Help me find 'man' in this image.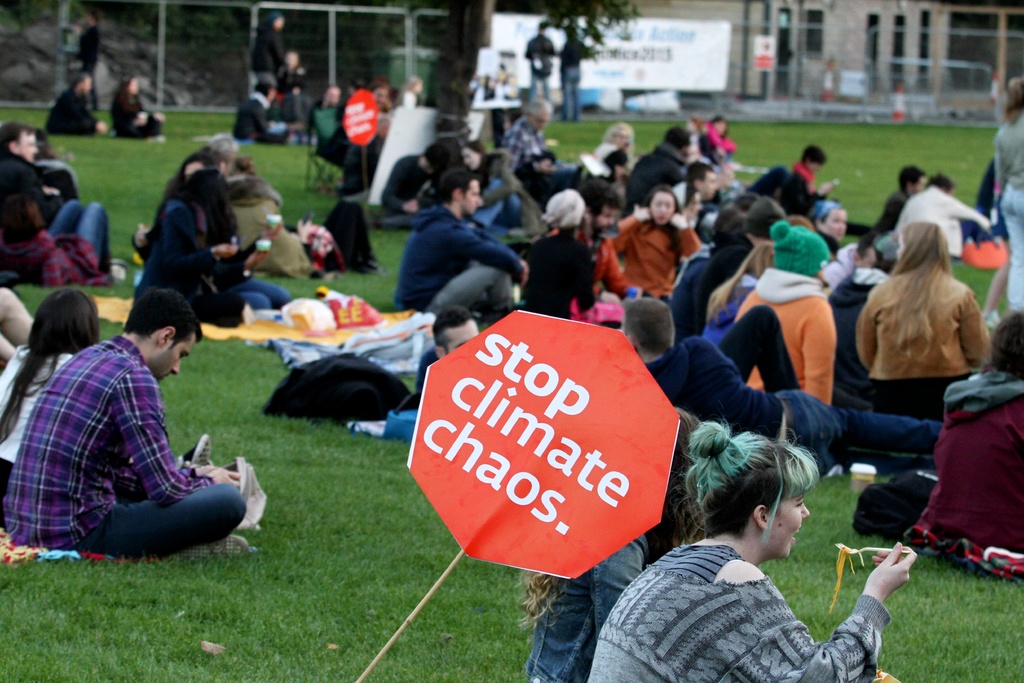
Found it: (x1=519, y1=12, x2=578, y2=117).
